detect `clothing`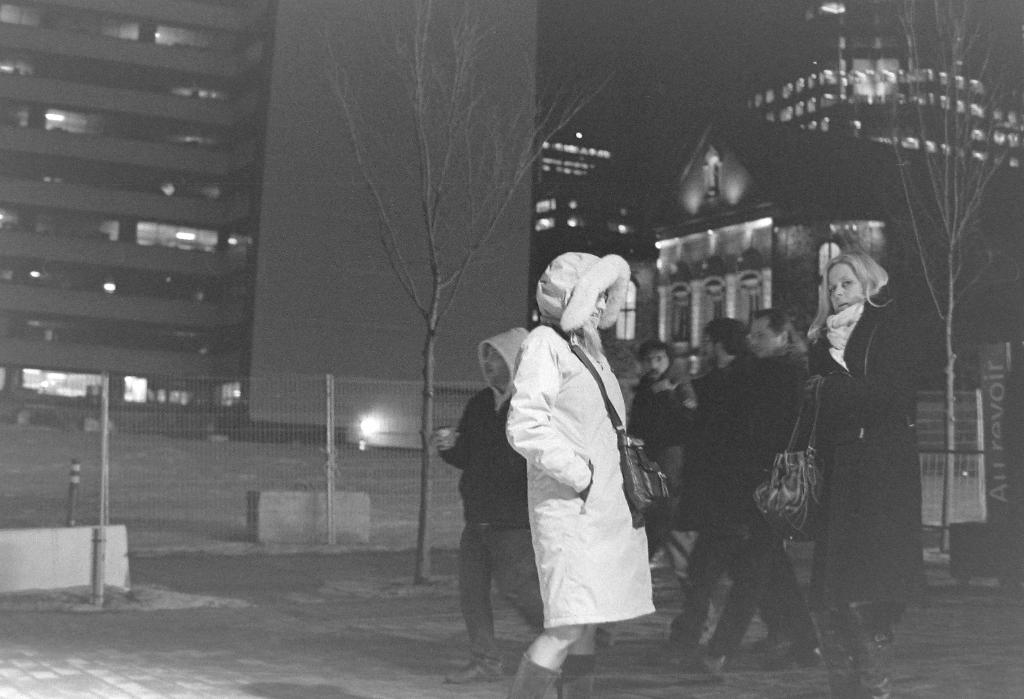
box(672, 358, 780, 540)
